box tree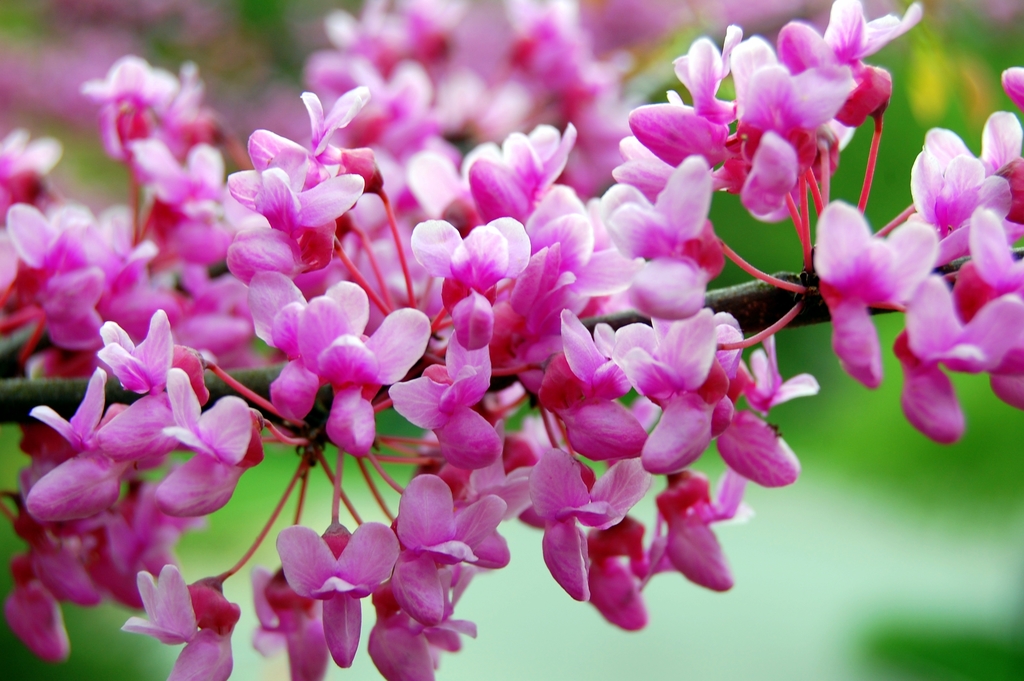
<bbox>0, 0, 1023, 680</bbox>
